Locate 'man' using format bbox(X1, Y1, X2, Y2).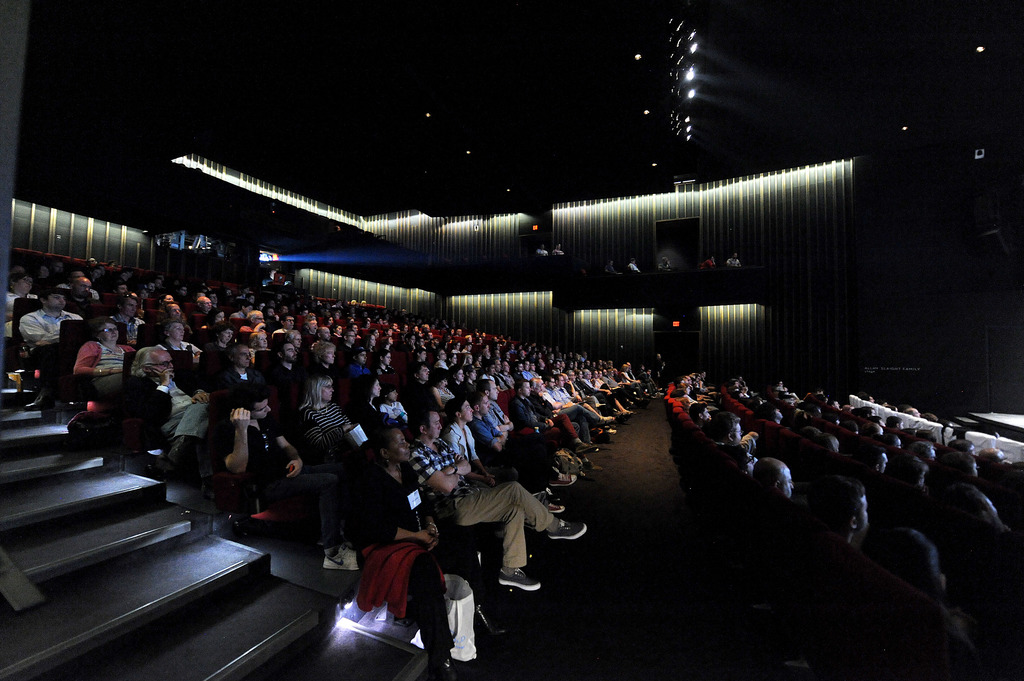
bbox(505, 378, 570, 429).
